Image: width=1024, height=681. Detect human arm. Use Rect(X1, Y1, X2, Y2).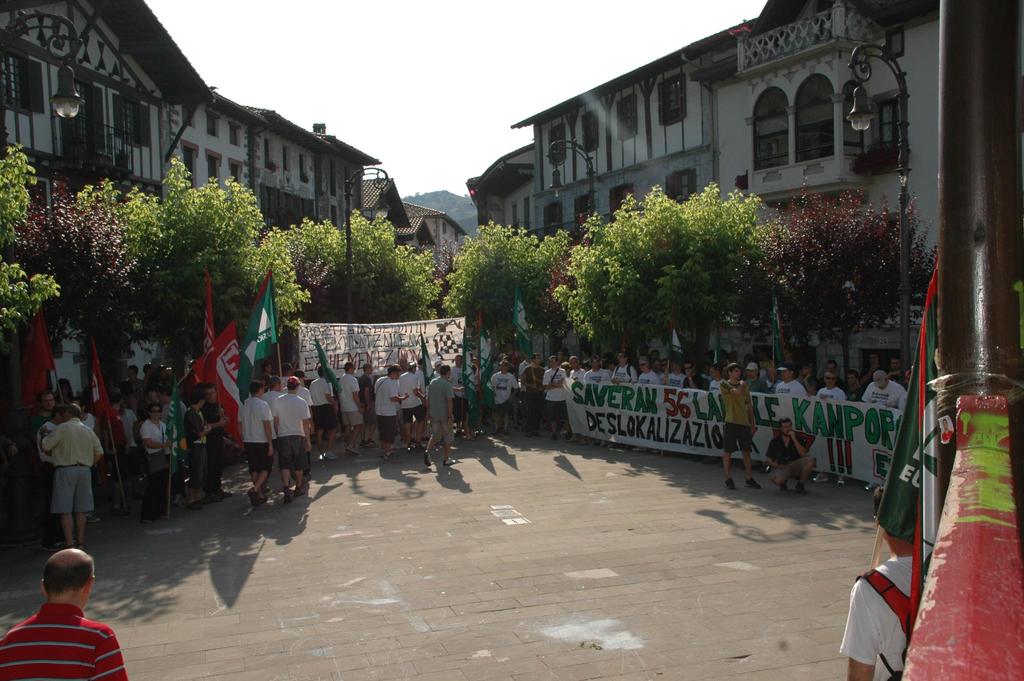
Rect(409, 374, 426, 399).
